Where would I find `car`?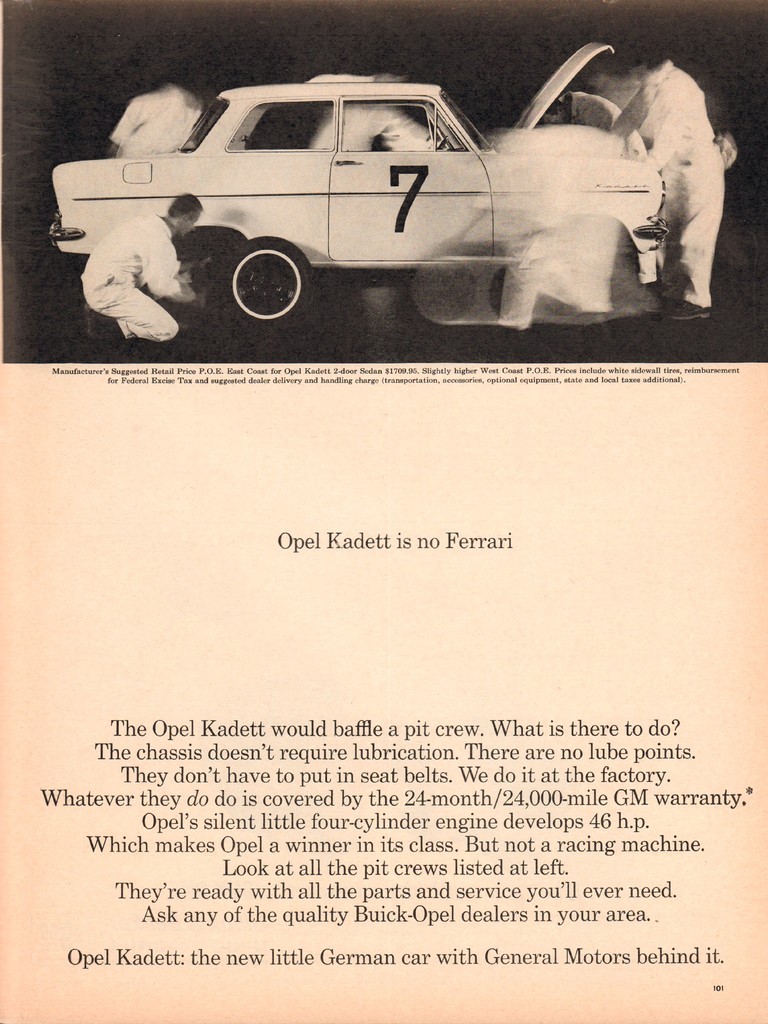
At box=[52, 36, 673, 326].
